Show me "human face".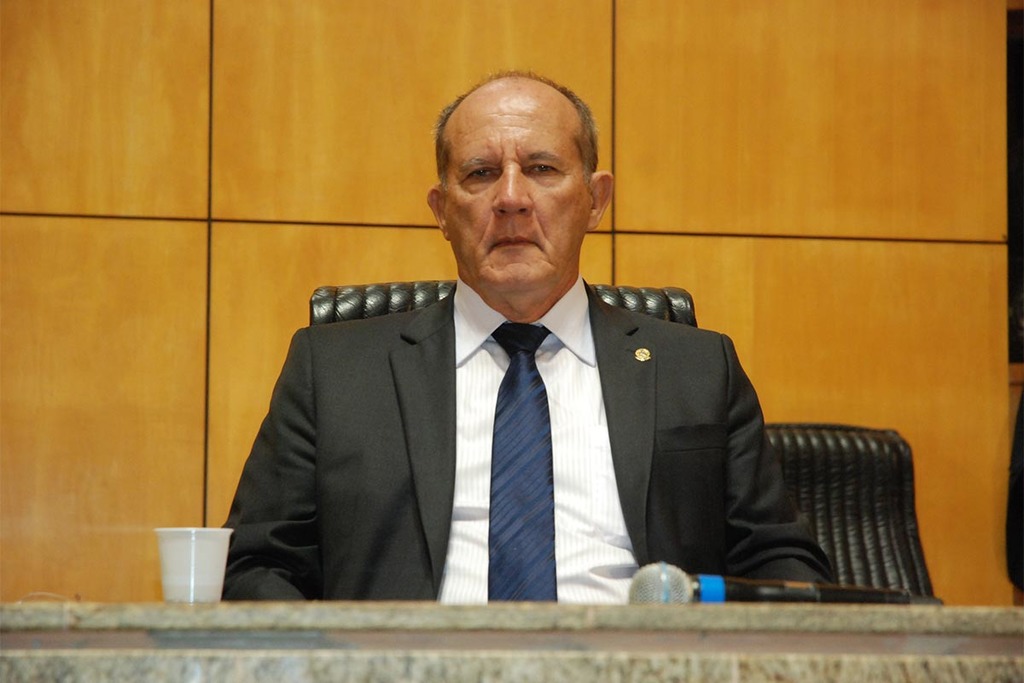
"human face" is here: region(444, 85, 589, 283).
